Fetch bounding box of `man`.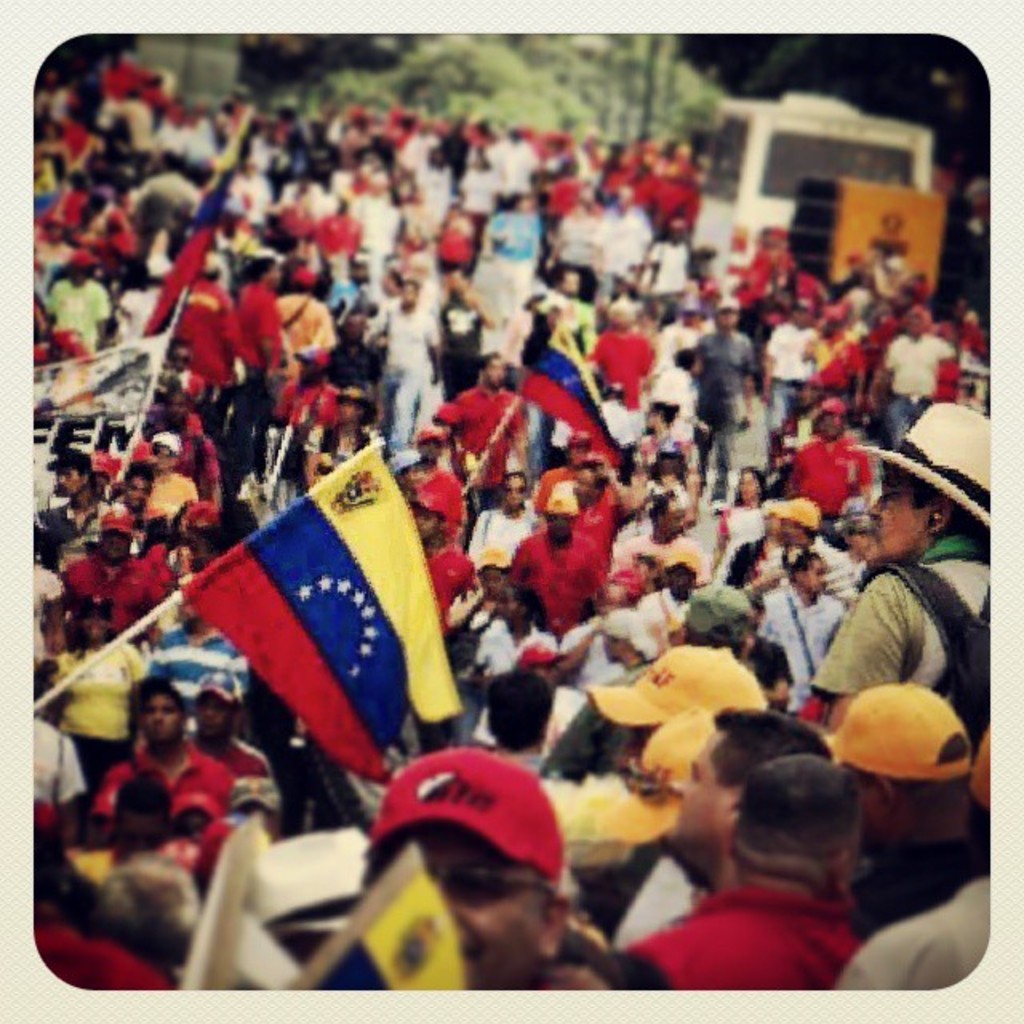
Bbox: 373,286,440,446.
